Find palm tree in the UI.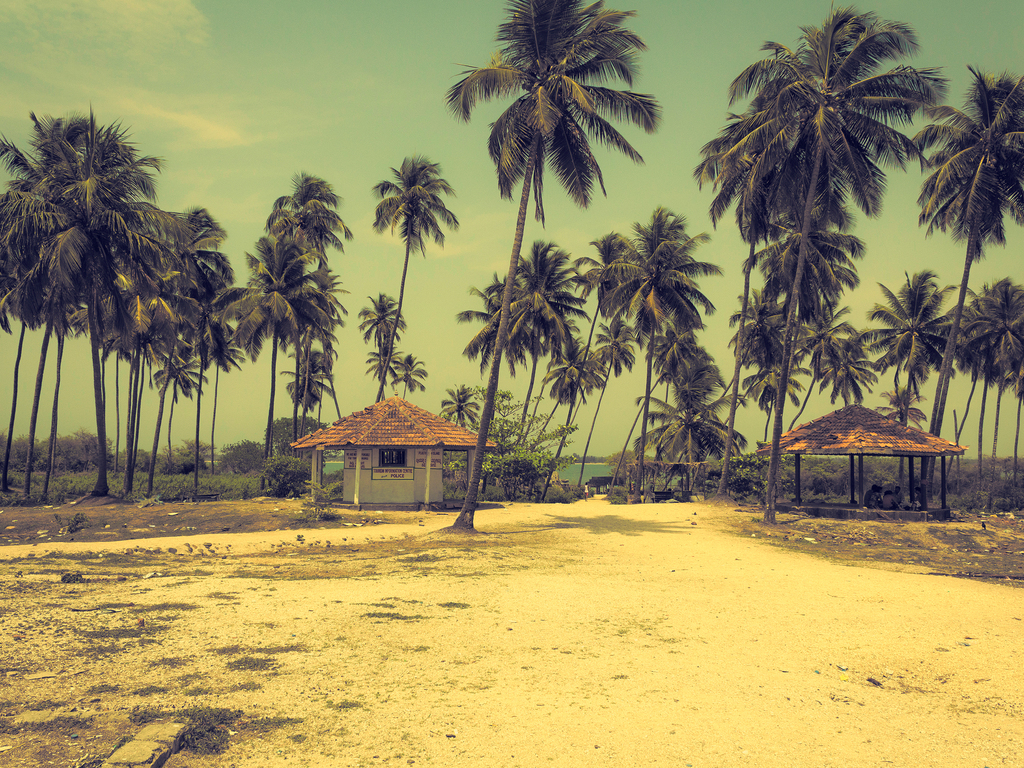
UI element at [x1=140, y1=262, x2=195, y2=435].
